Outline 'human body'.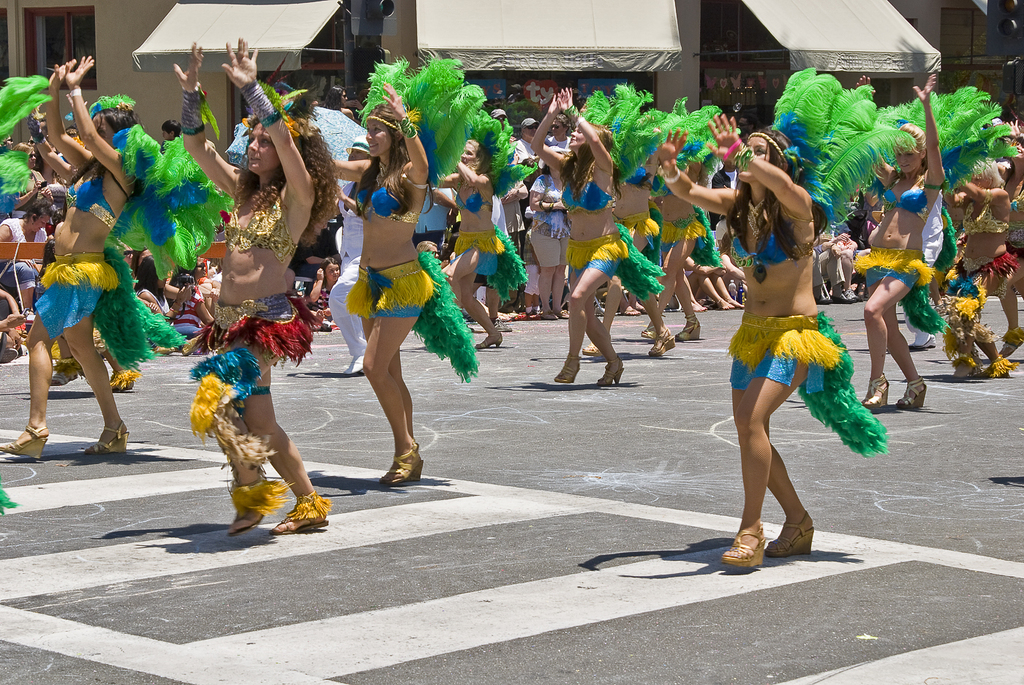
Outline: left=172, top=35, right=309, bottom=531.
